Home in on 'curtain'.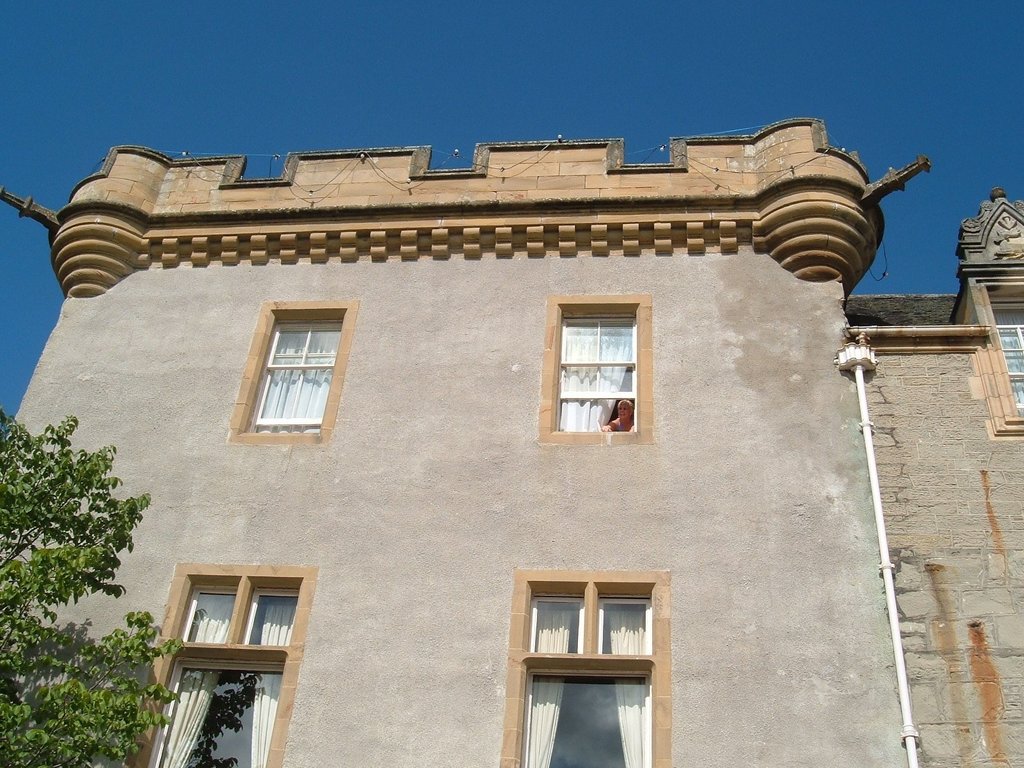
Homed in at <box>146,596,298,767</box>.
